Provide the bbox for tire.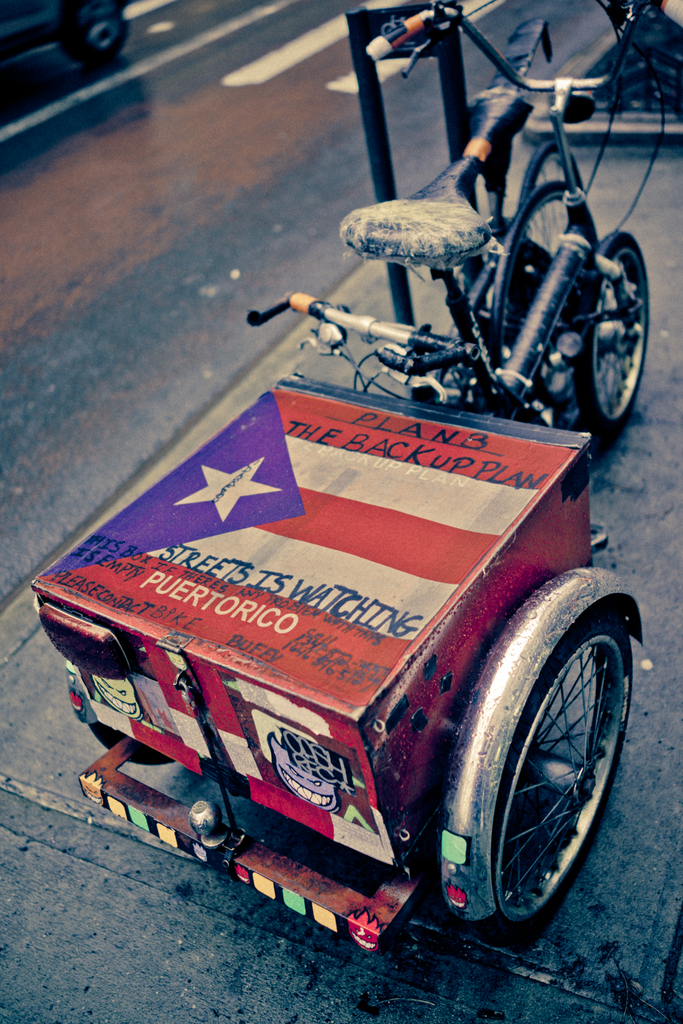
locate(511, 138, 587, 276).
